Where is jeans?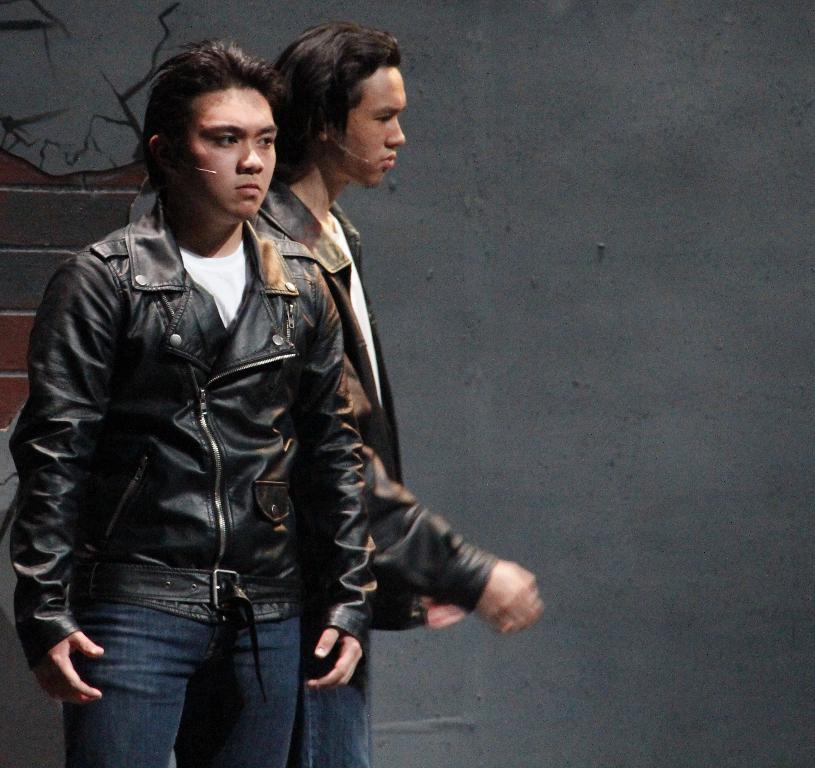
(left=285, top=649, right=370, bottom=767).
